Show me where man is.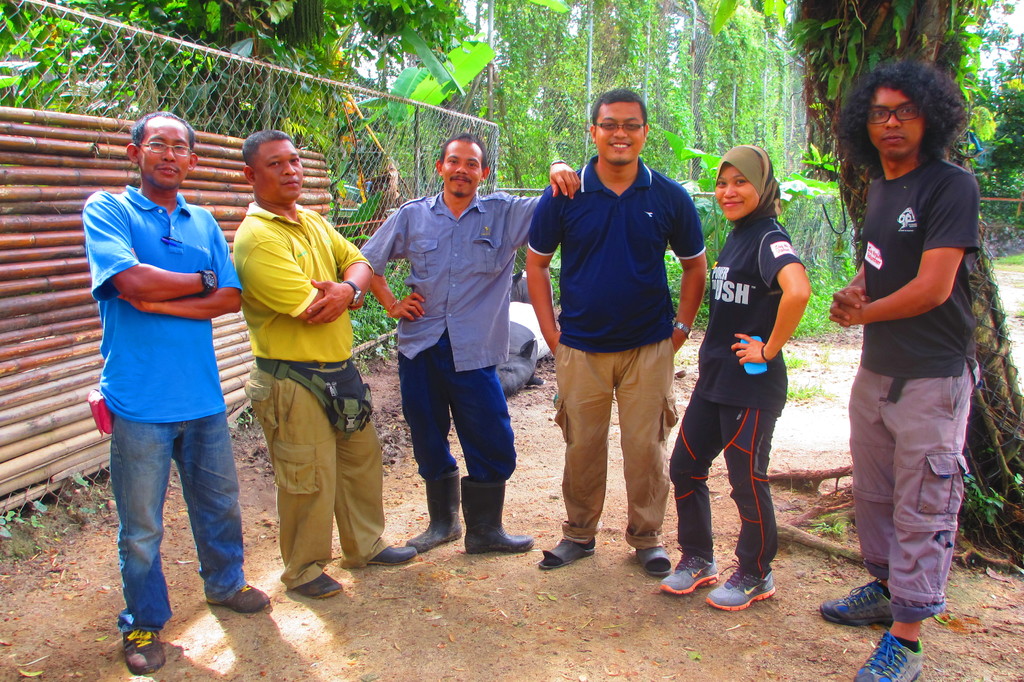
man is at 525,88,710,570.
